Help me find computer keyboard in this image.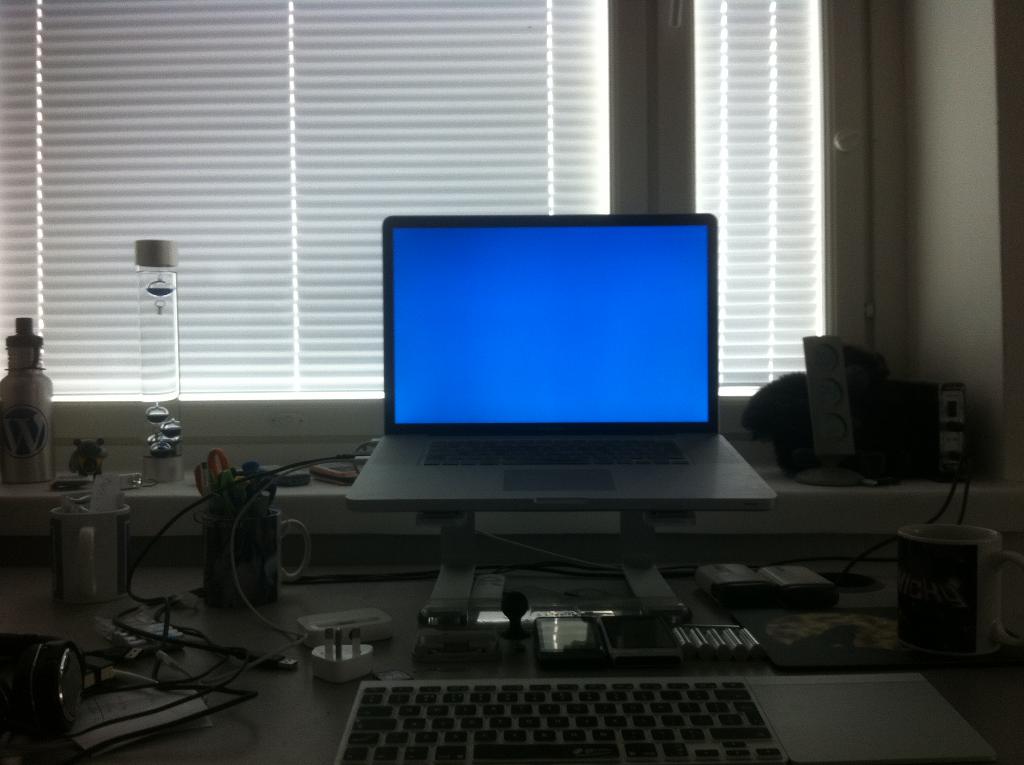
Found it: BBox(421, 435, 694, 465).
